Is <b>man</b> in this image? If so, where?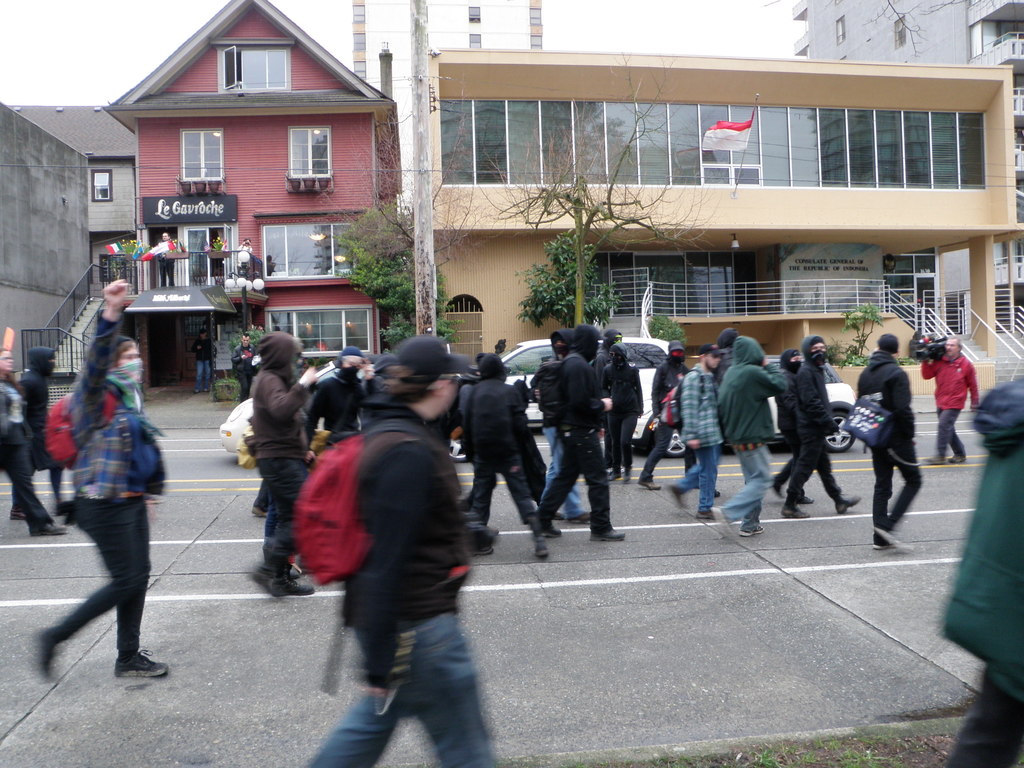
Yes, at (636,341,692,490).
